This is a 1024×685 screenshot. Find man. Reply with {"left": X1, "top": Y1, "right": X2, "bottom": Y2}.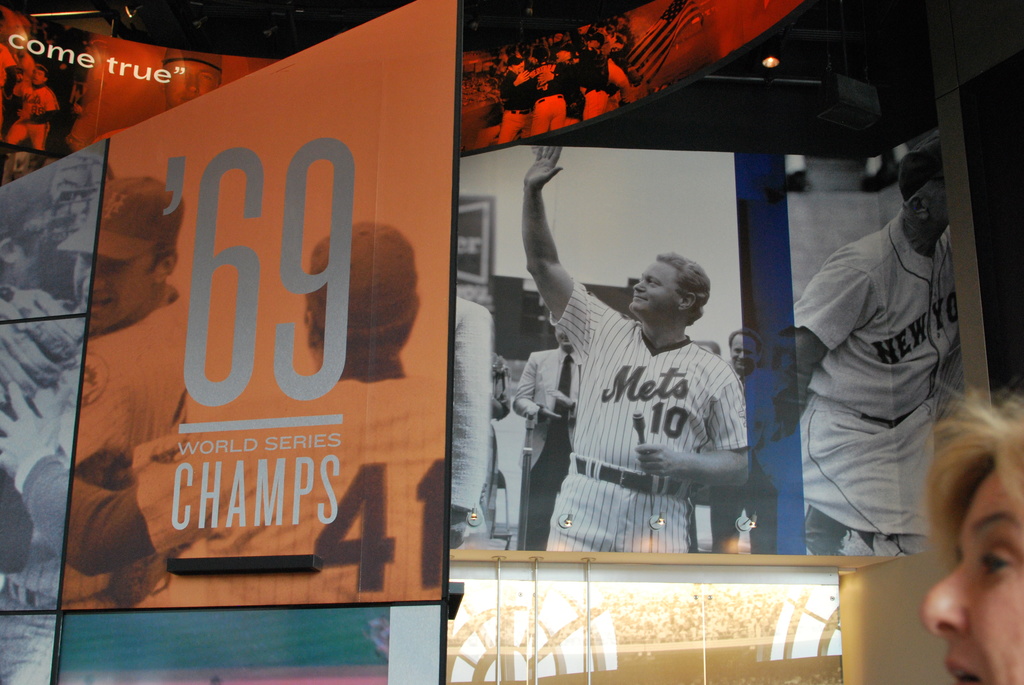
{"left": 513, "top": 322, "right": 584, "bottom": 549}.
